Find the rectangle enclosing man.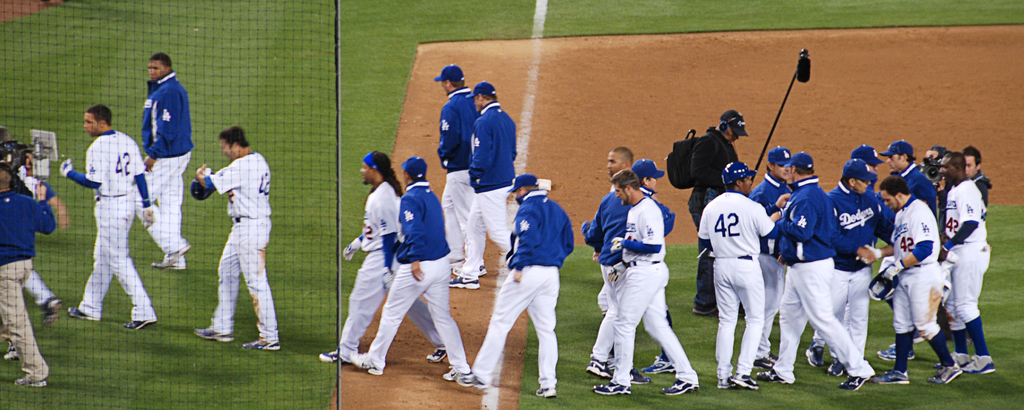
[x1=962, y1=145, x2=991, y2=208].
